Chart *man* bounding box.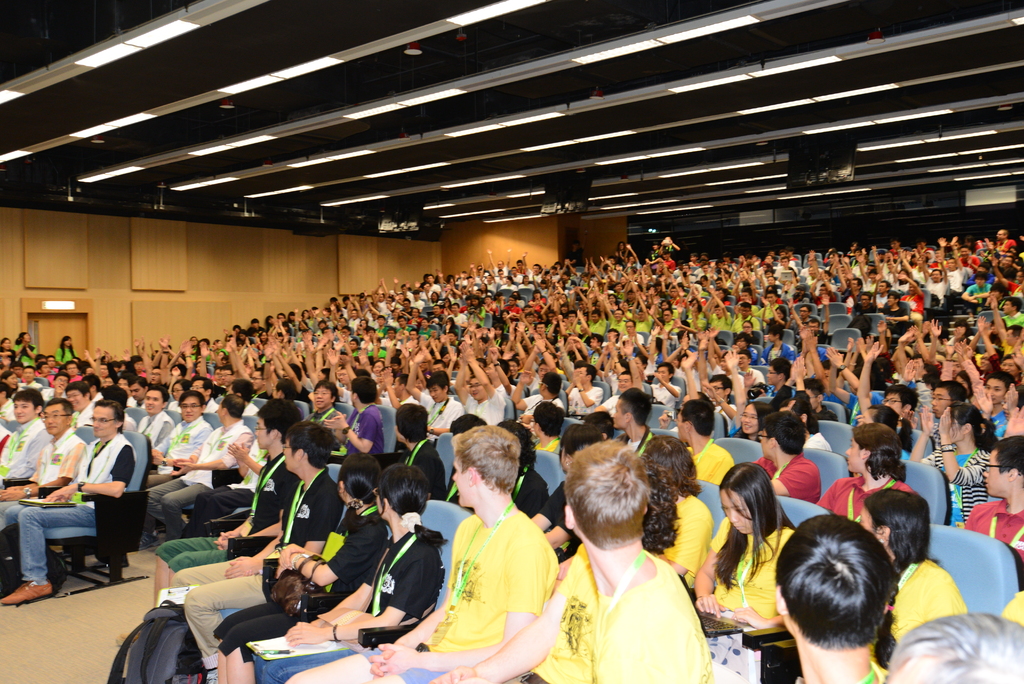
Charted: [428,442,714,683].
